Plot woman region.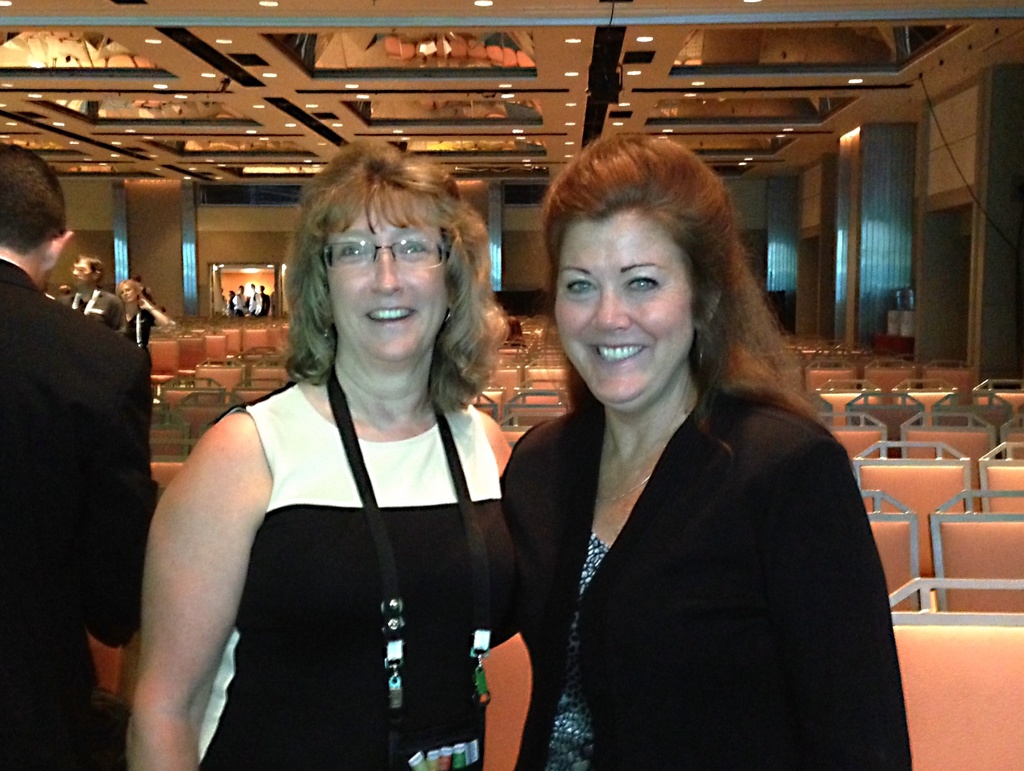
Plotted at detection(488, 146, 889, 770).
